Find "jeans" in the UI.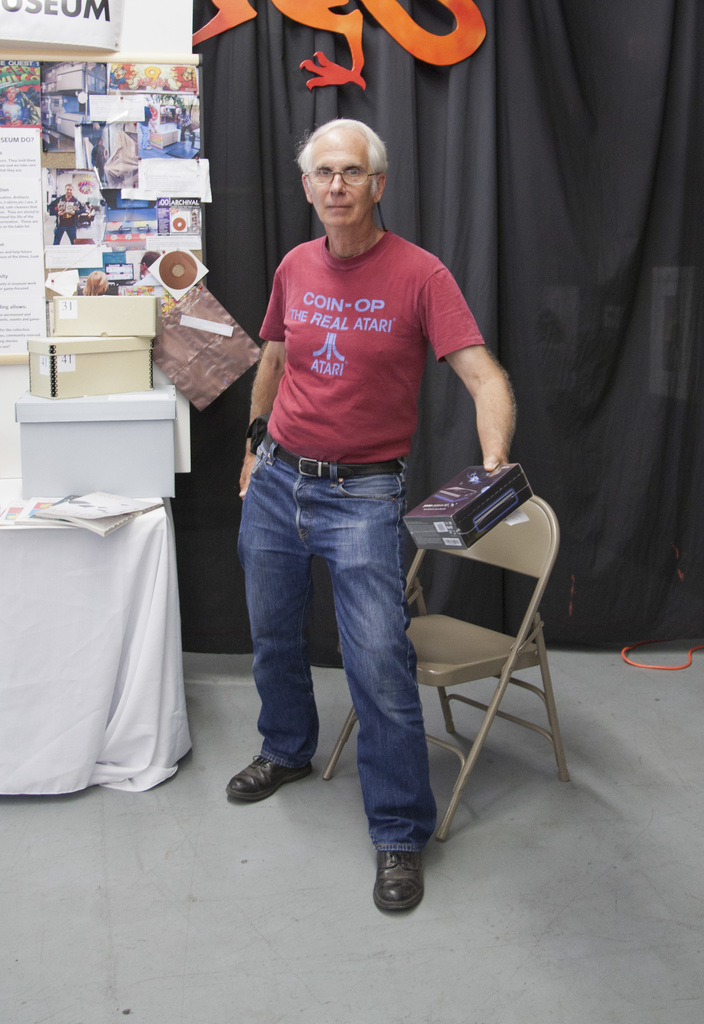
UI element at <region>231, 459, 462, 881</region>.
